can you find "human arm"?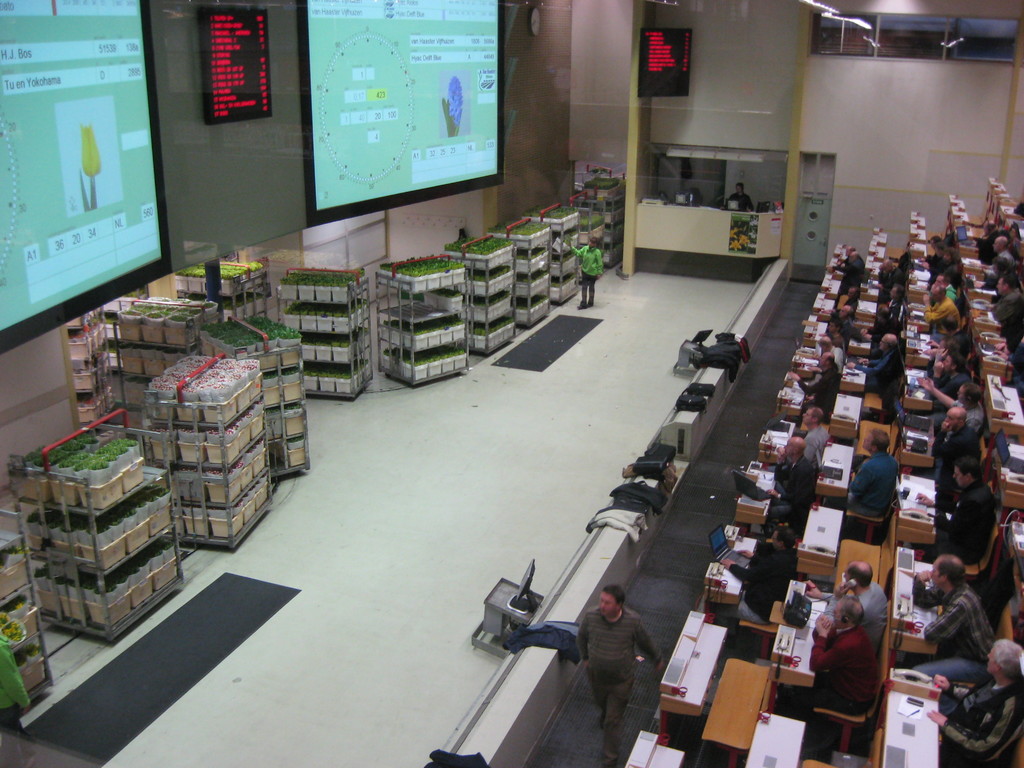
Yes, bounding box: (573, 615, 589, 666).
